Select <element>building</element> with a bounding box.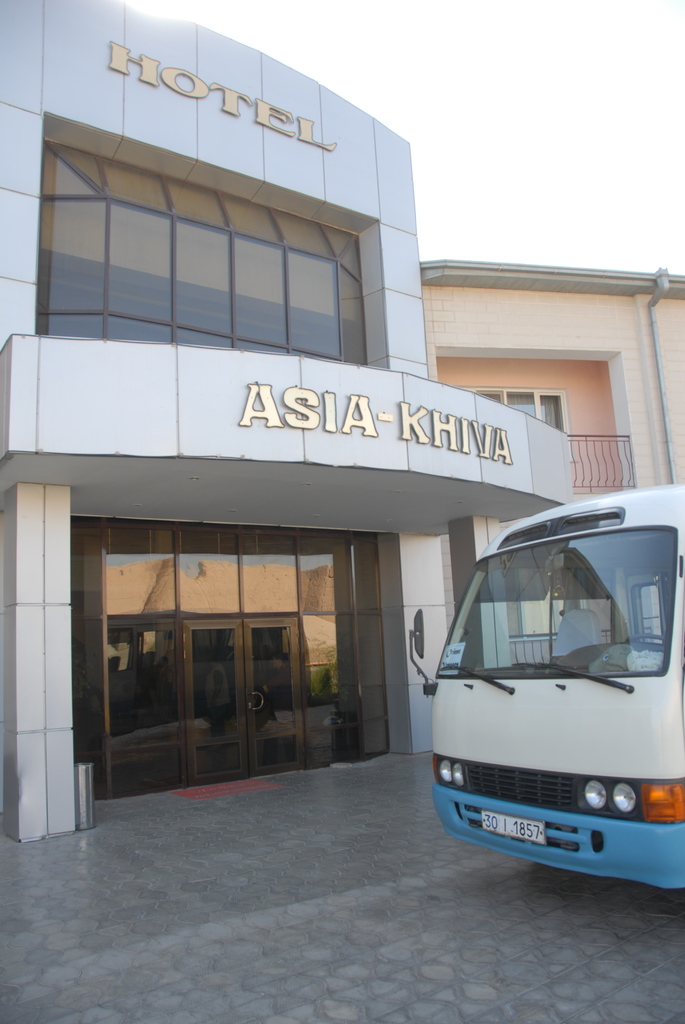
[left=0, top=0, right=575, bottom=841].
